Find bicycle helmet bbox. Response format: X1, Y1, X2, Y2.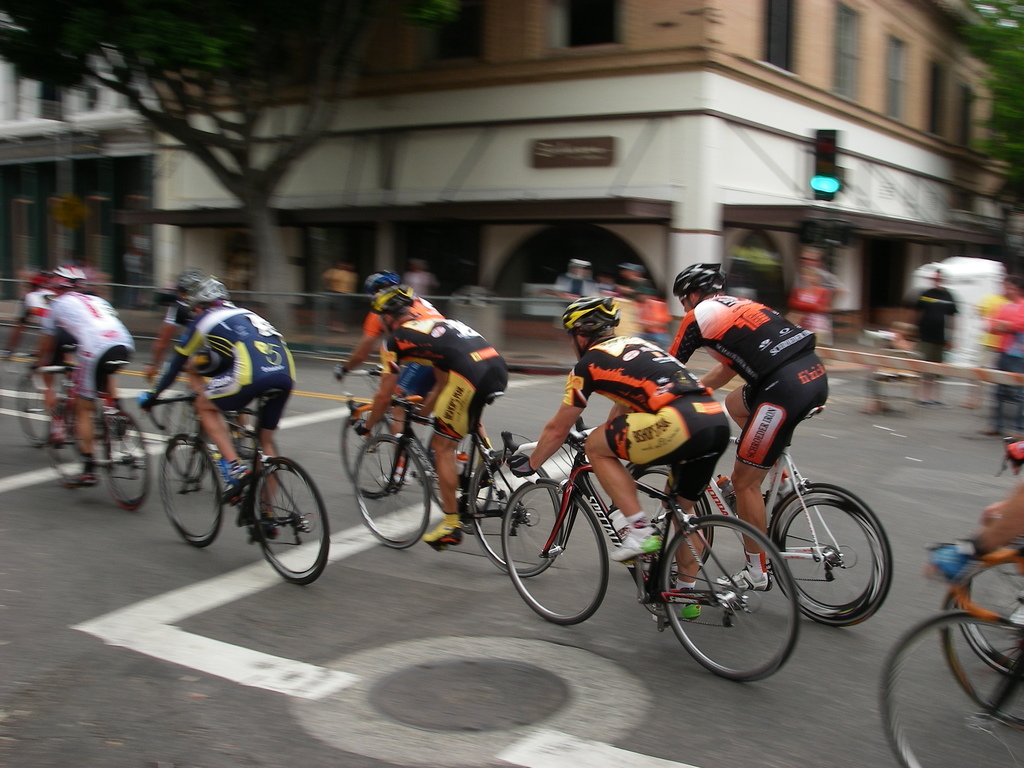
49, 265, 90, 303.
